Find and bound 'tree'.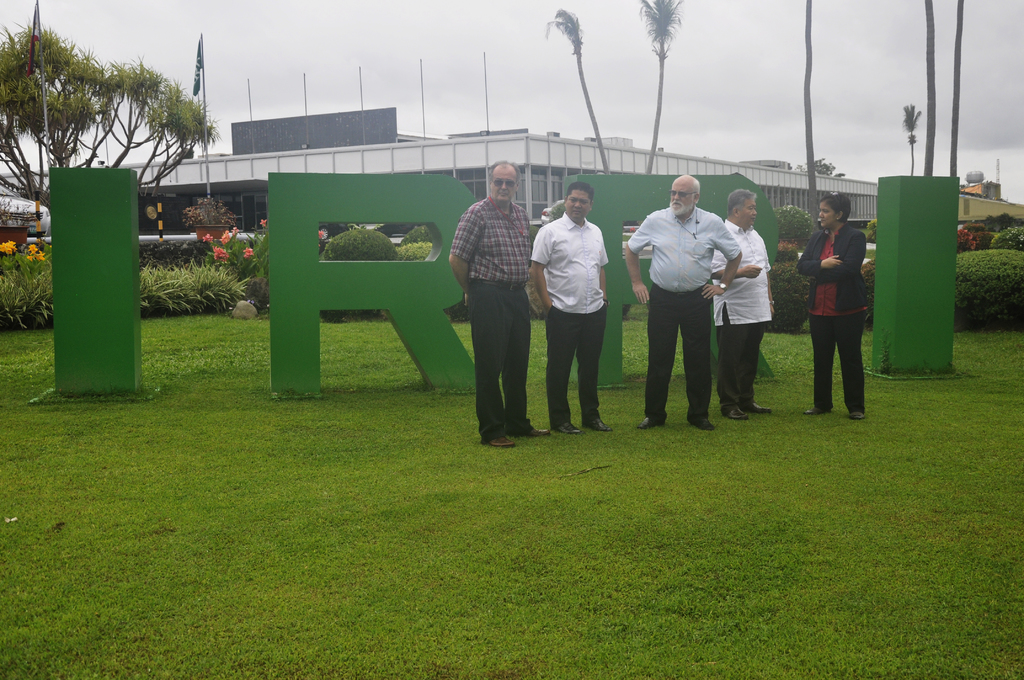
Bound: 977,213,1023,234.
